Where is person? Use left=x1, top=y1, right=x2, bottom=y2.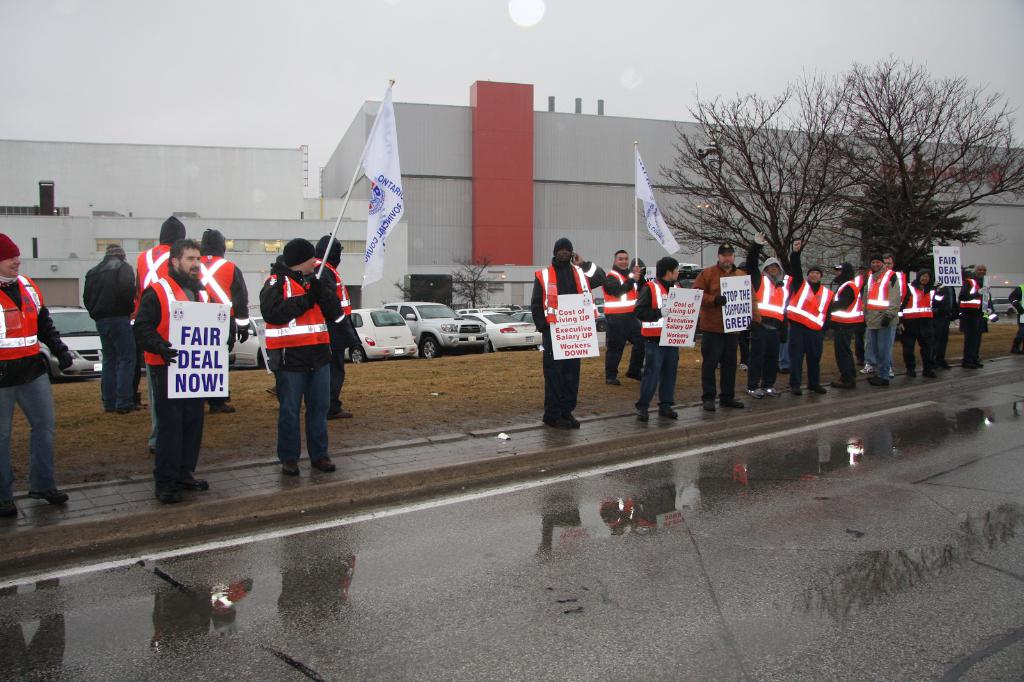
left=958, top=266, right=995, bottom=367.
